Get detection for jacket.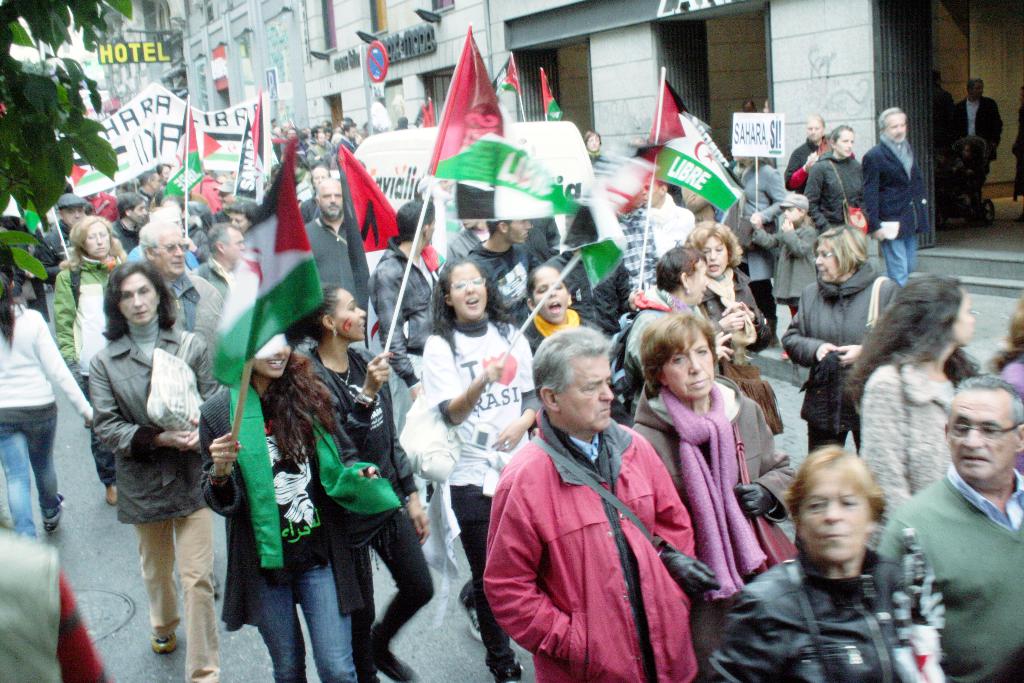
Detection: region(707, 539, 908, 682).
